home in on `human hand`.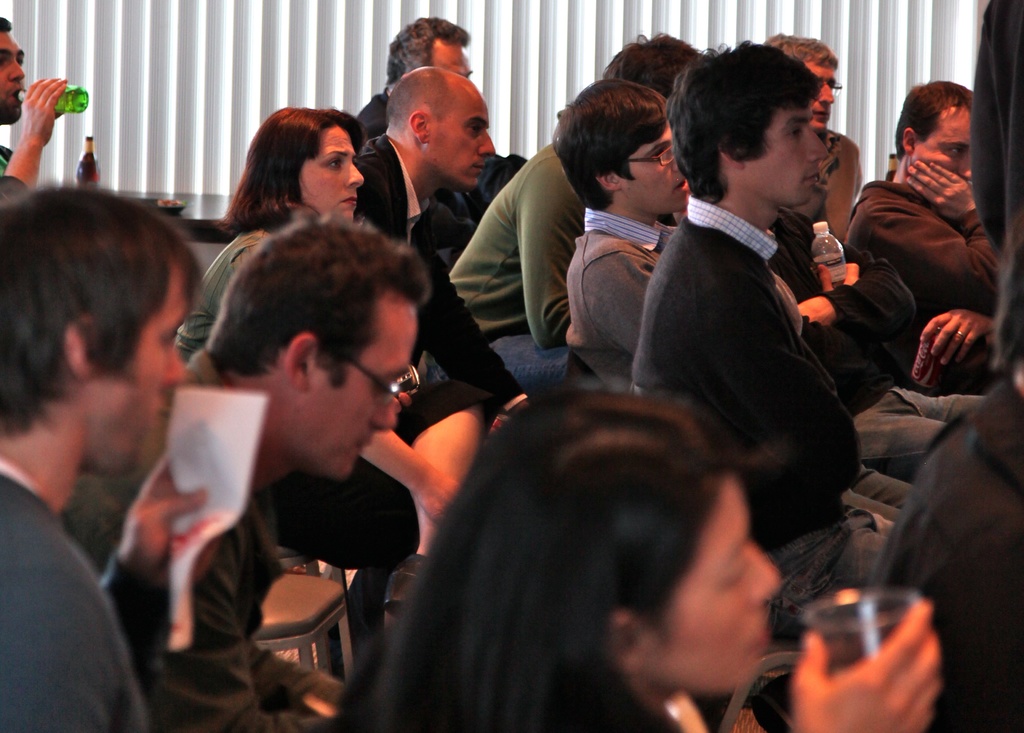
Homed in at x1=785, y1=592, x2=945, y2=732.
